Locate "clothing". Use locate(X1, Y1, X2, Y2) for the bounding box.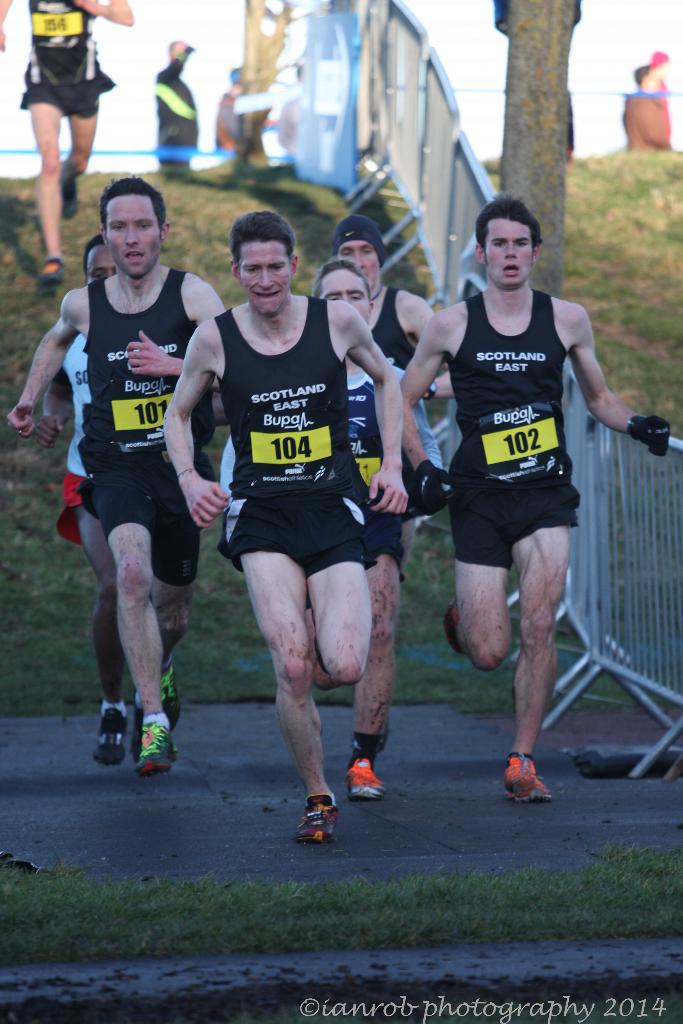
locate(59, 218, 201, 611).
